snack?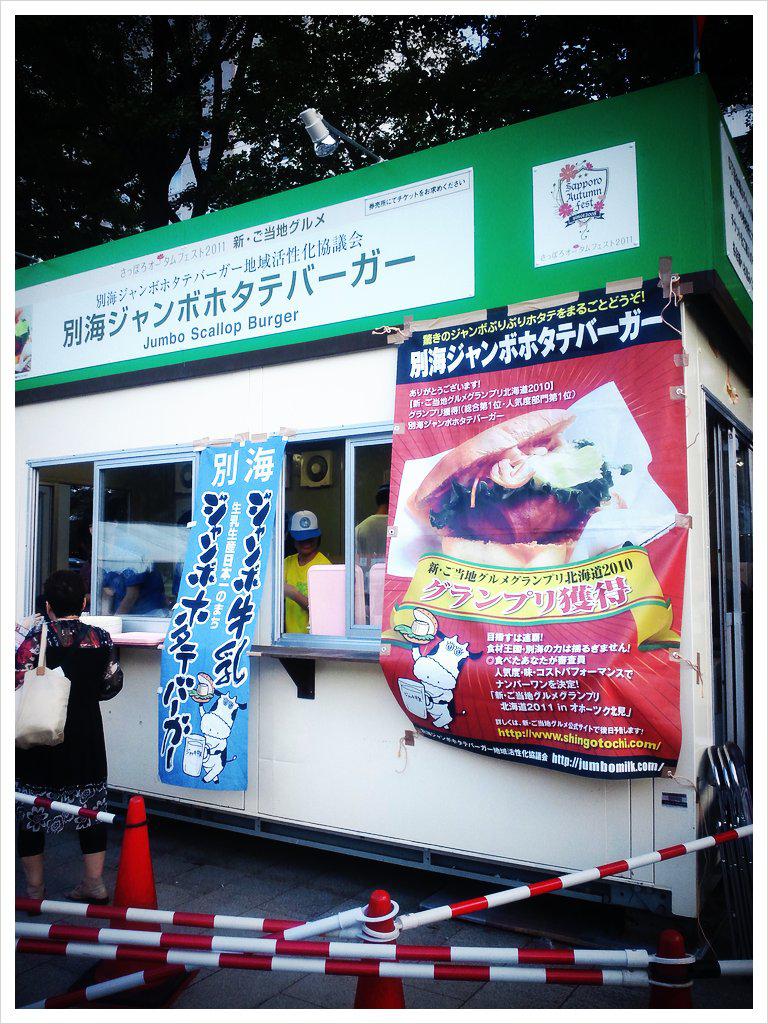
box=[425, 413, 656, 566]
